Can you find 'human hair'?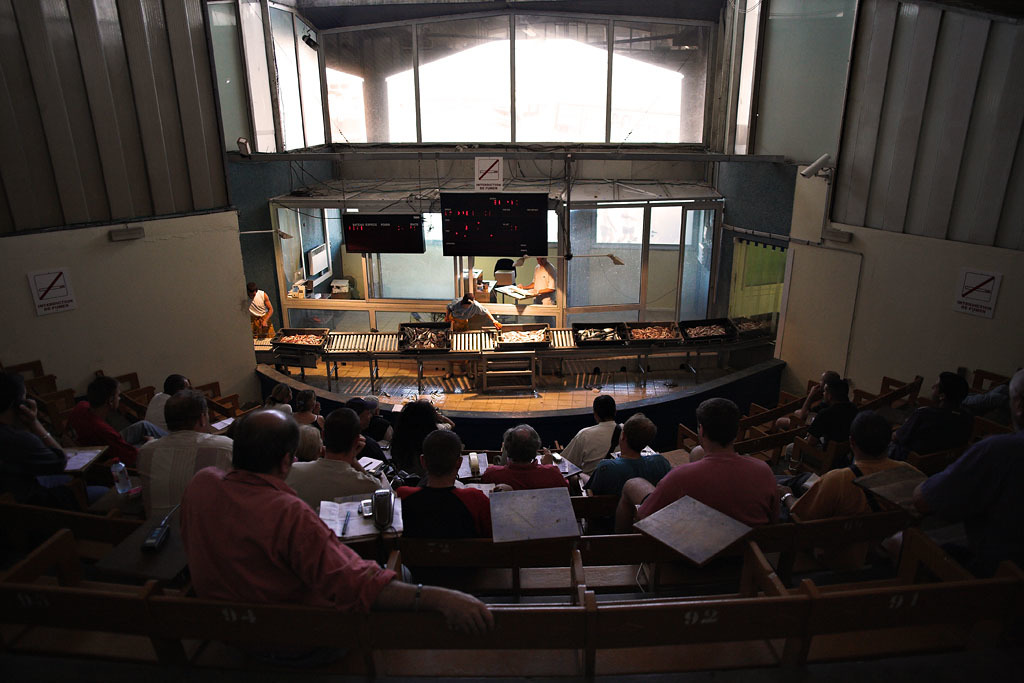
Yes, bounding box: Rect(345, 397, 369, 416).
